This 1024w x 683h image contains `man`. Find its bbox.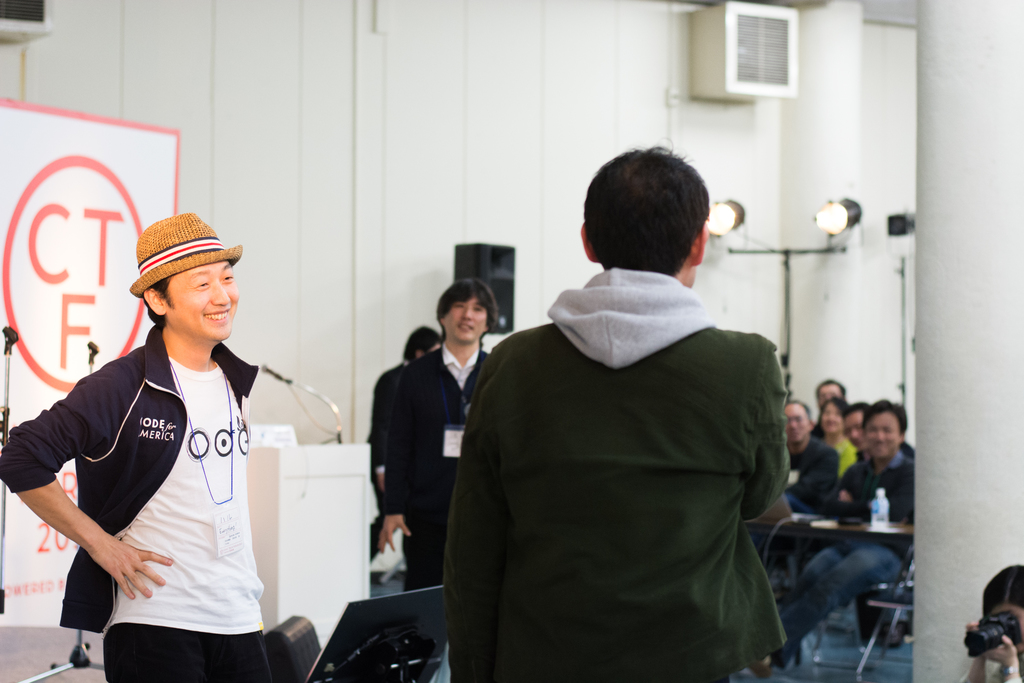
<region>442, 145, 813, 674</region>.
